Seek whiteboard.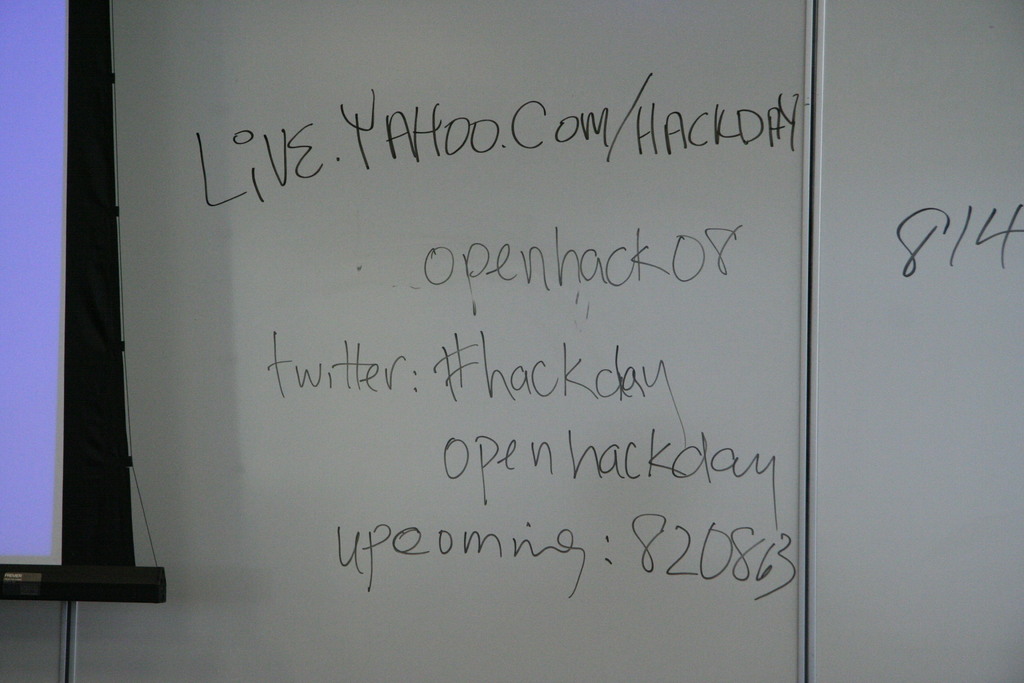
box=[0, 0, 169, 607].
